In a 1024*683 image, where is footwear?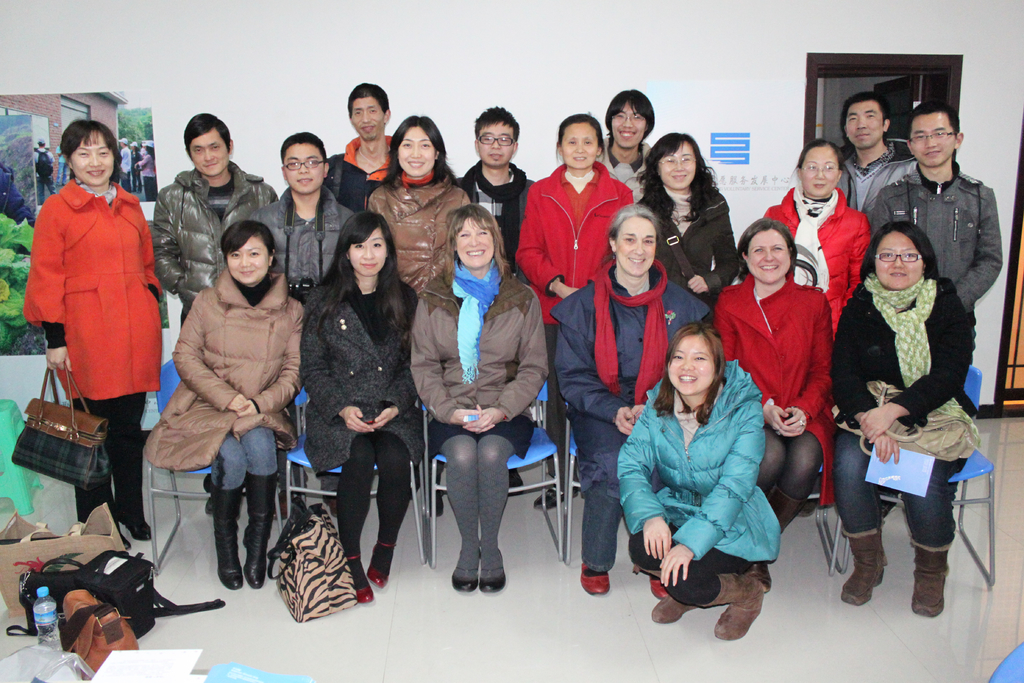
locate(116, 529, 129, 549).
